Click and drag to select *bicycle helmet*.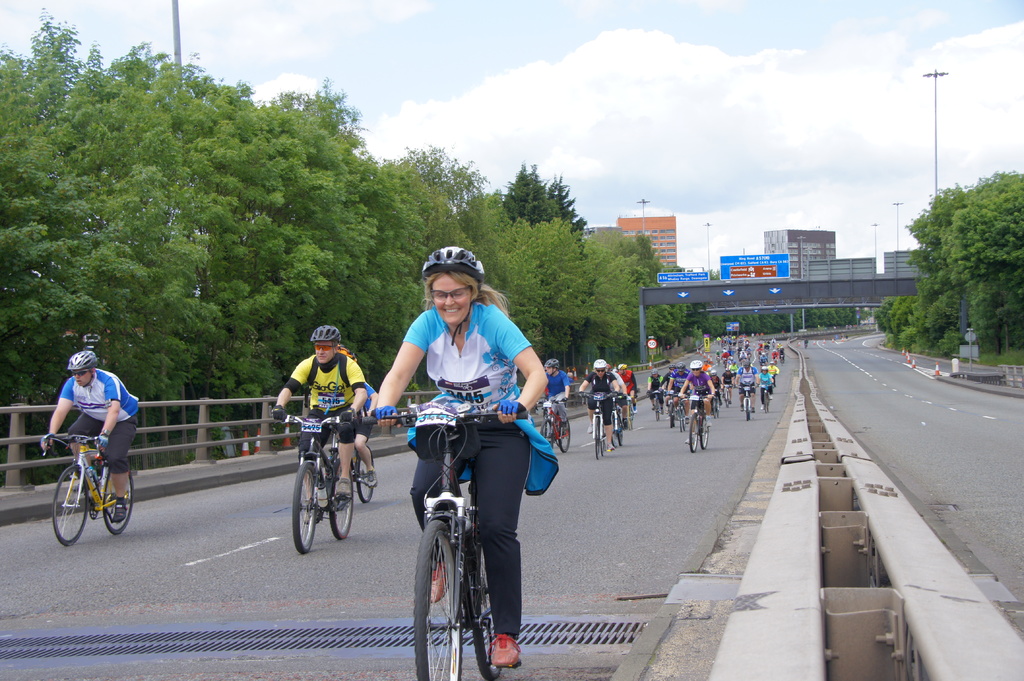
Selection: x1=68, y1=351, x2=94, y2=371.
